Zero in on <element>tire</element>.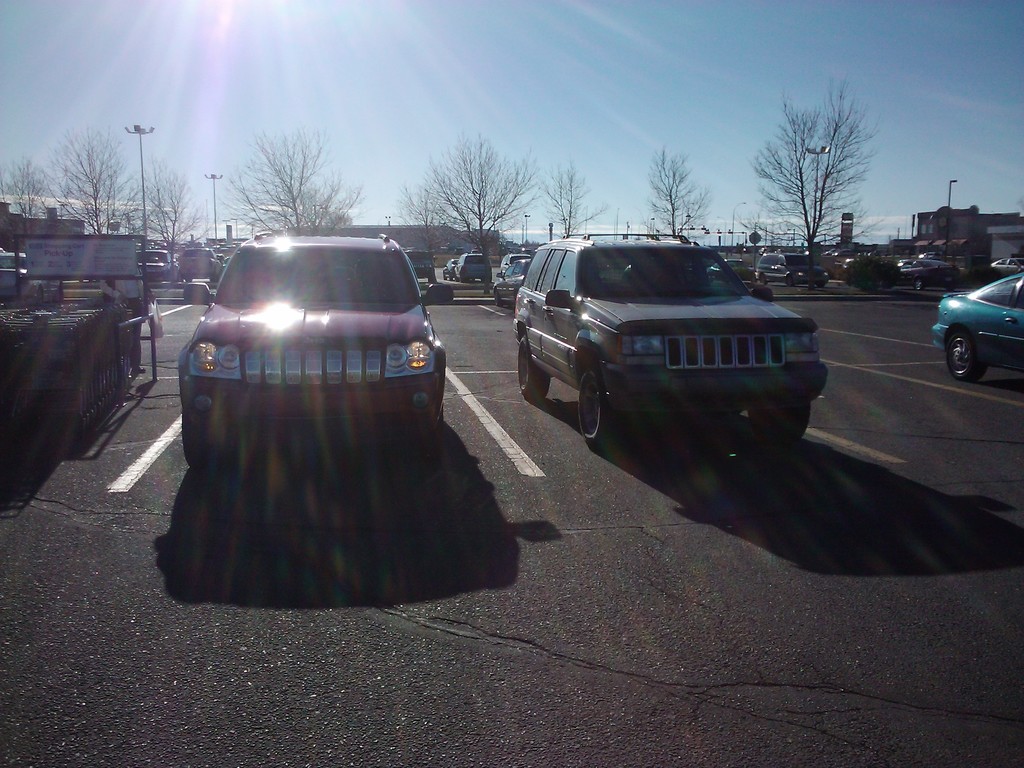
Zeroed in: [left=492, top=289, right=500, bottom=306].
